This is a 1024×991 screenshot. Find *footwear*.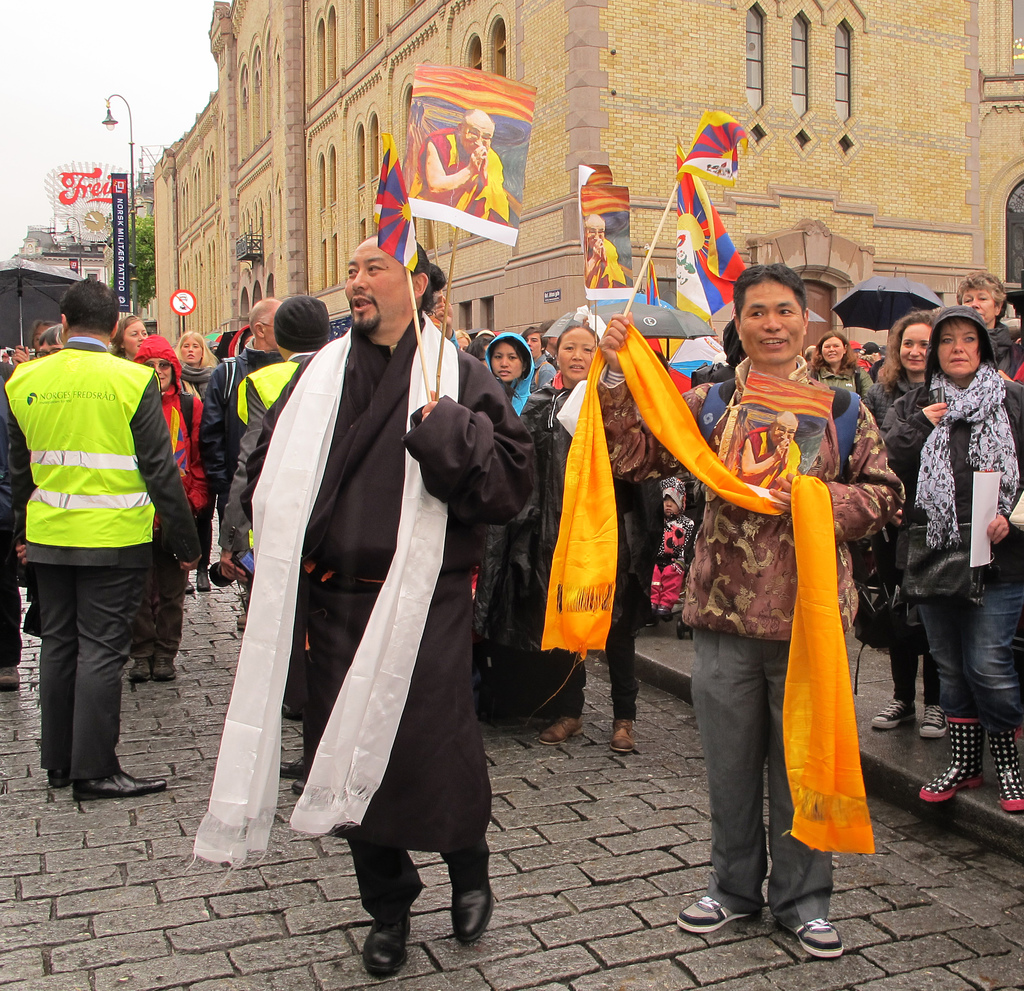
Bounding box: box(151, 647, 177, 685).
